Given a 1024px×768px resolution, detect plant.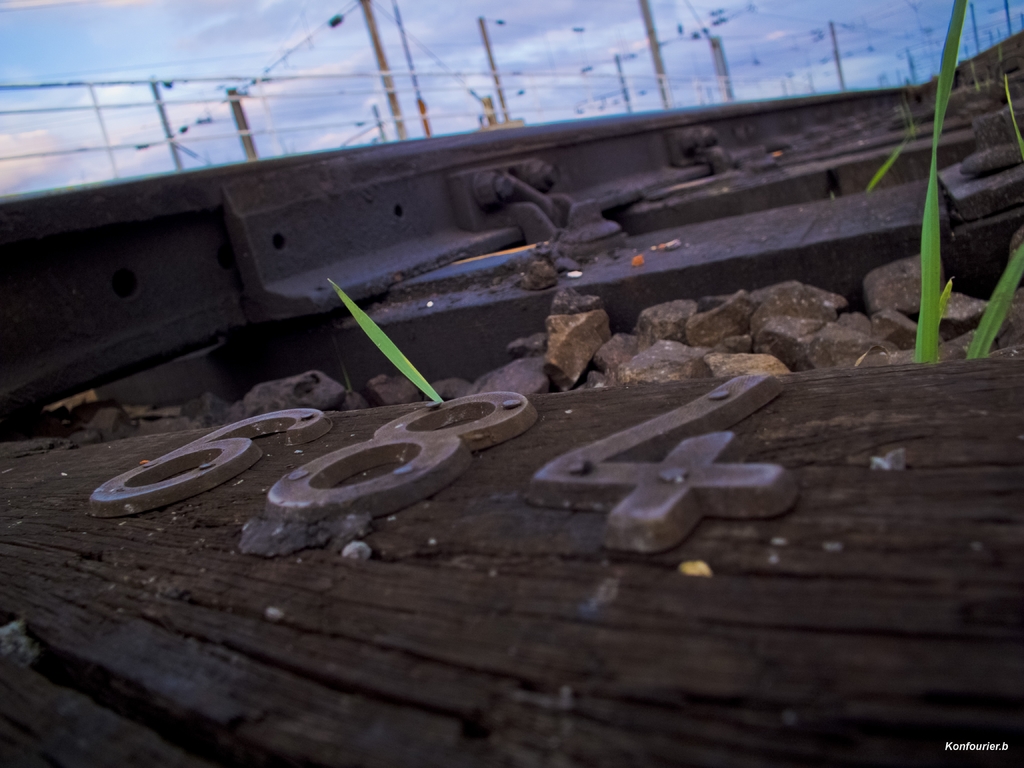
(999,72,1023,155).
